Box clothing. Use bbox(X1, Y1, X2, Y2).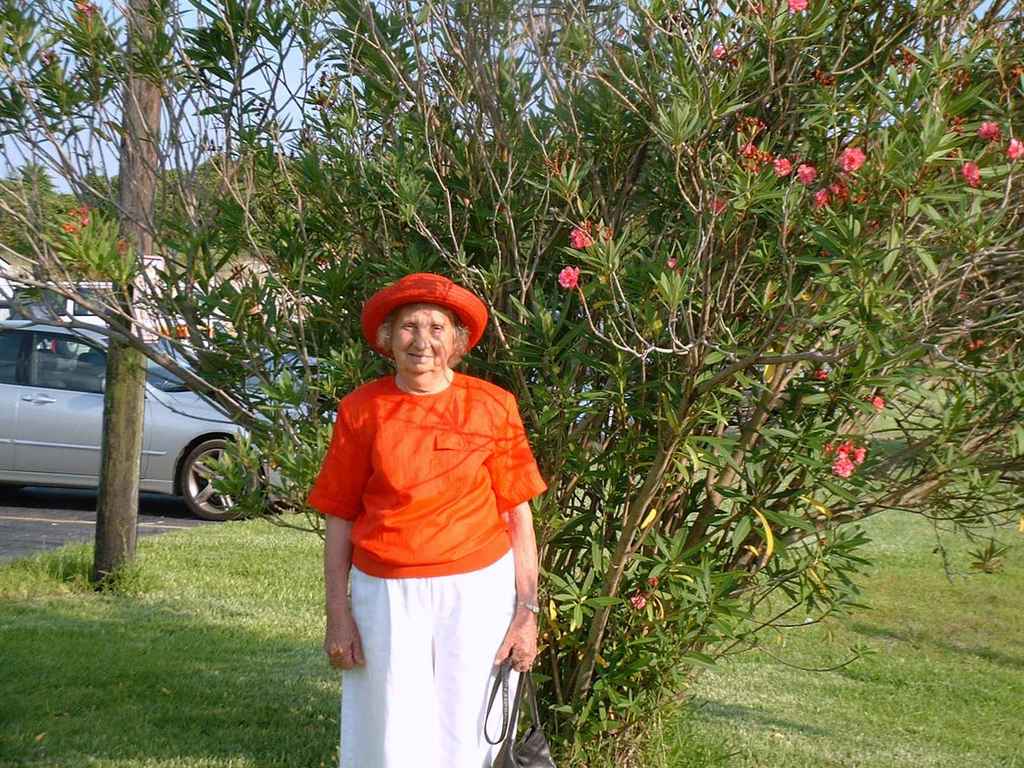
bbox(307, 324, 536, 731).
